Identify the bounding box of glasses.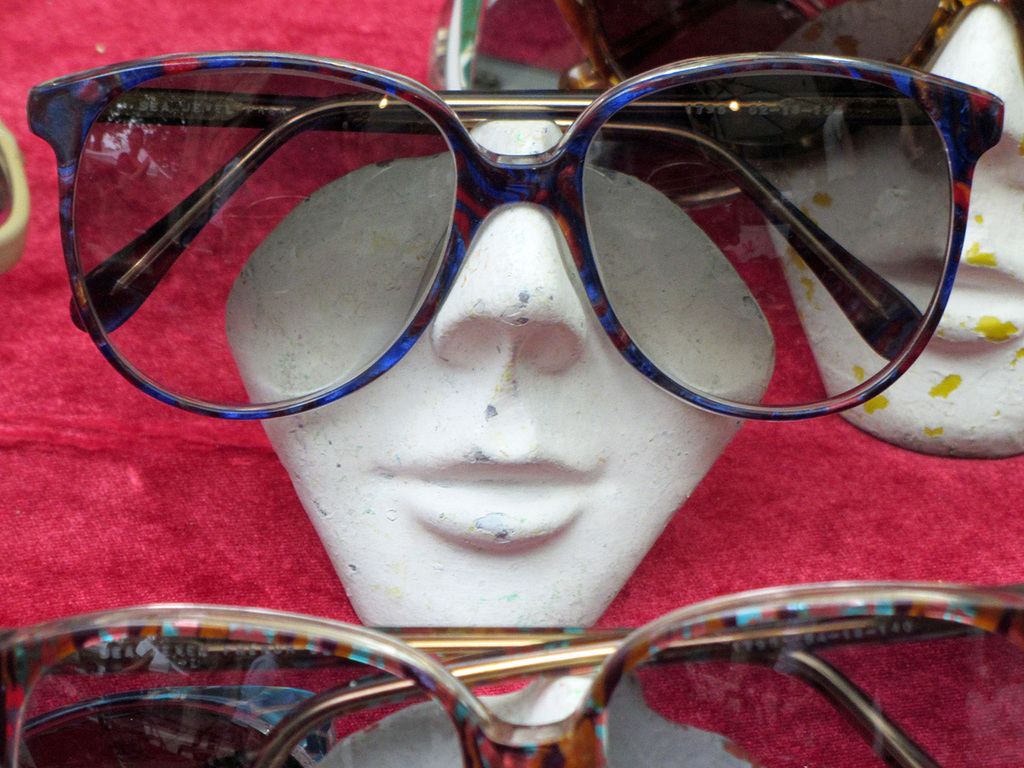
rect(20, 49, 1008, 421).
